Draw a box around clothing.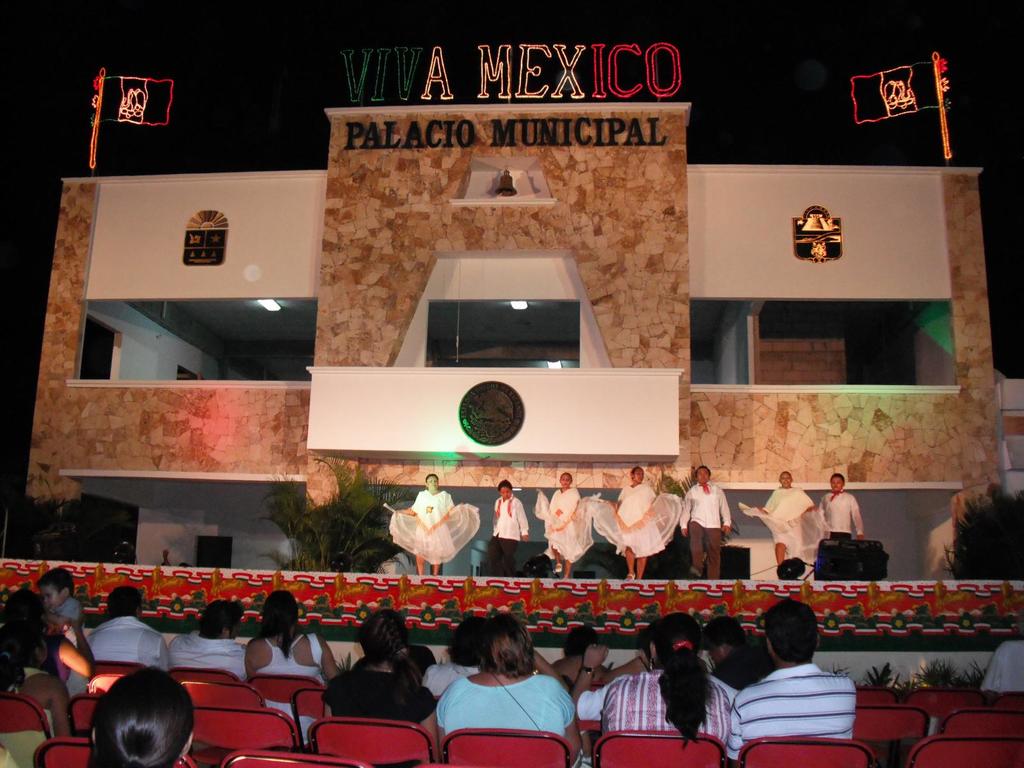
[x1=678, y1=477, x2=726, y2=579].
